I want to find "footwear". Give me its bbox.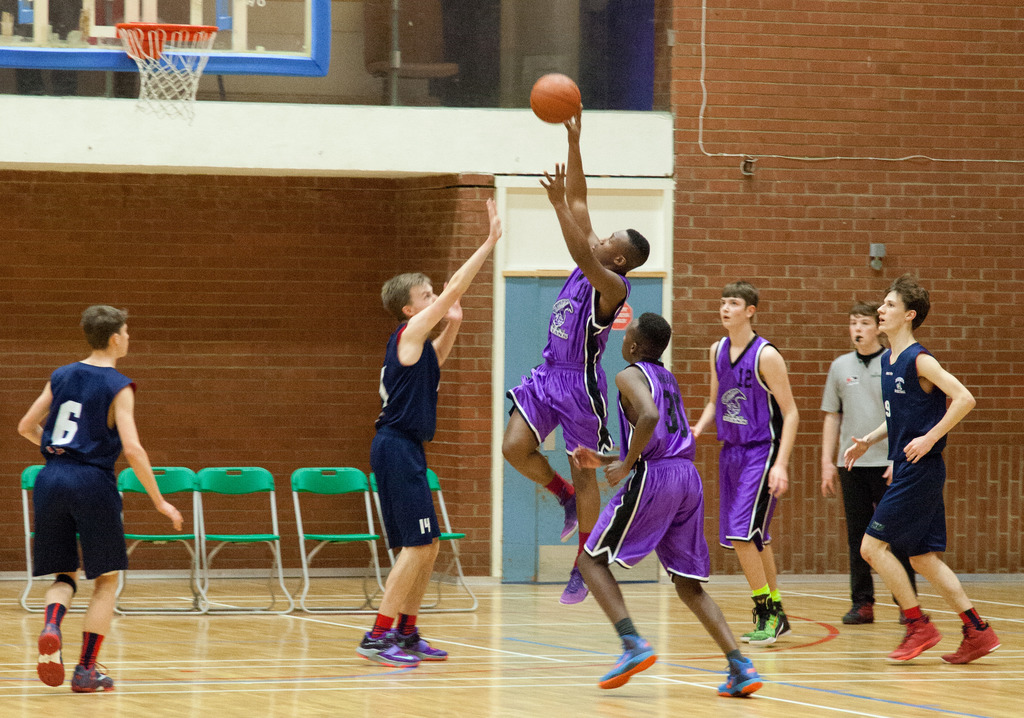
<region>842, 600, 874, 623</region>.
